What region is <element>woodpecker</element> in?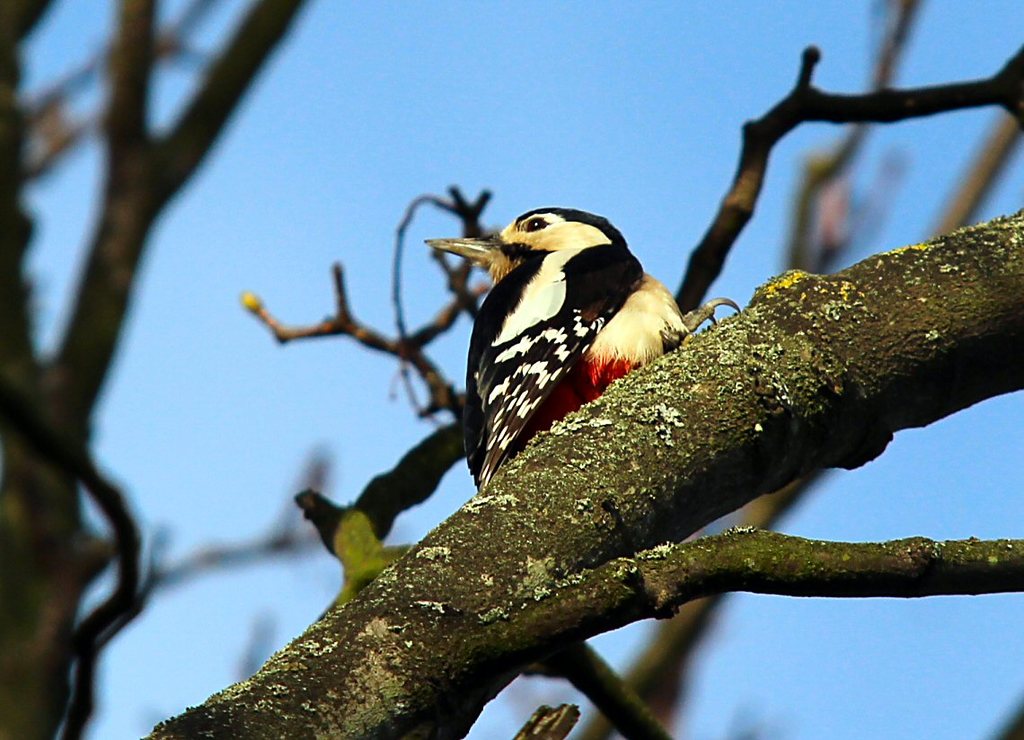
pyautogui.locateOnScreen(426, 207, 751, 491).
